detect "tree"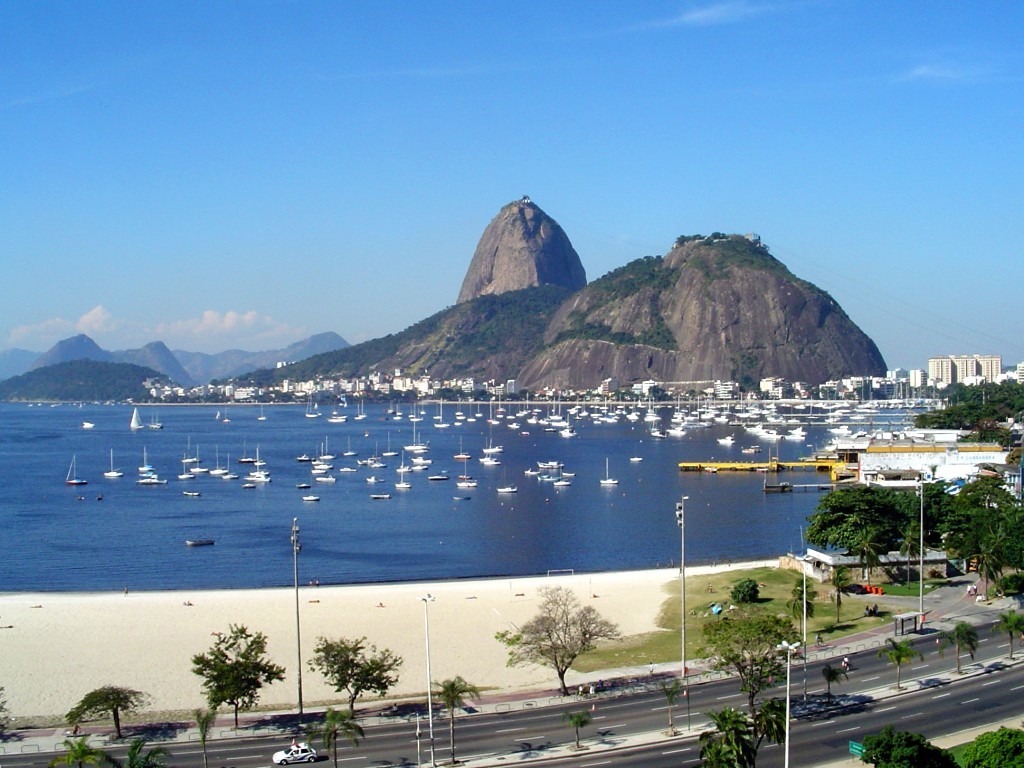
<box>309,710,359,767</box>
